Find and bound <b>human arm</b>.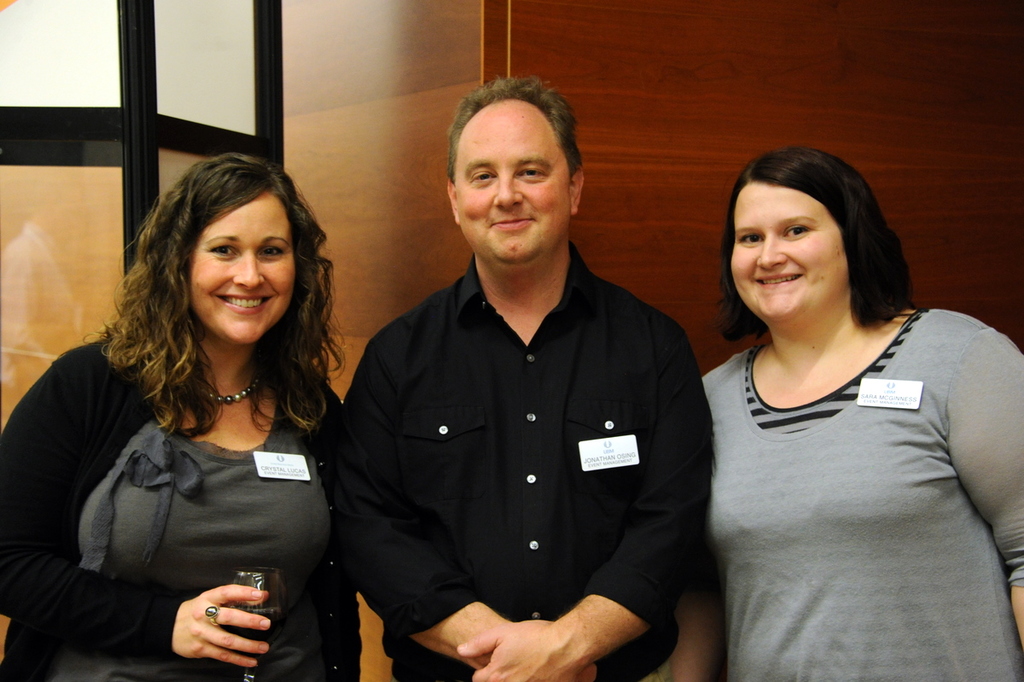
Bound: bbox=(0, 351, 272, 661).
